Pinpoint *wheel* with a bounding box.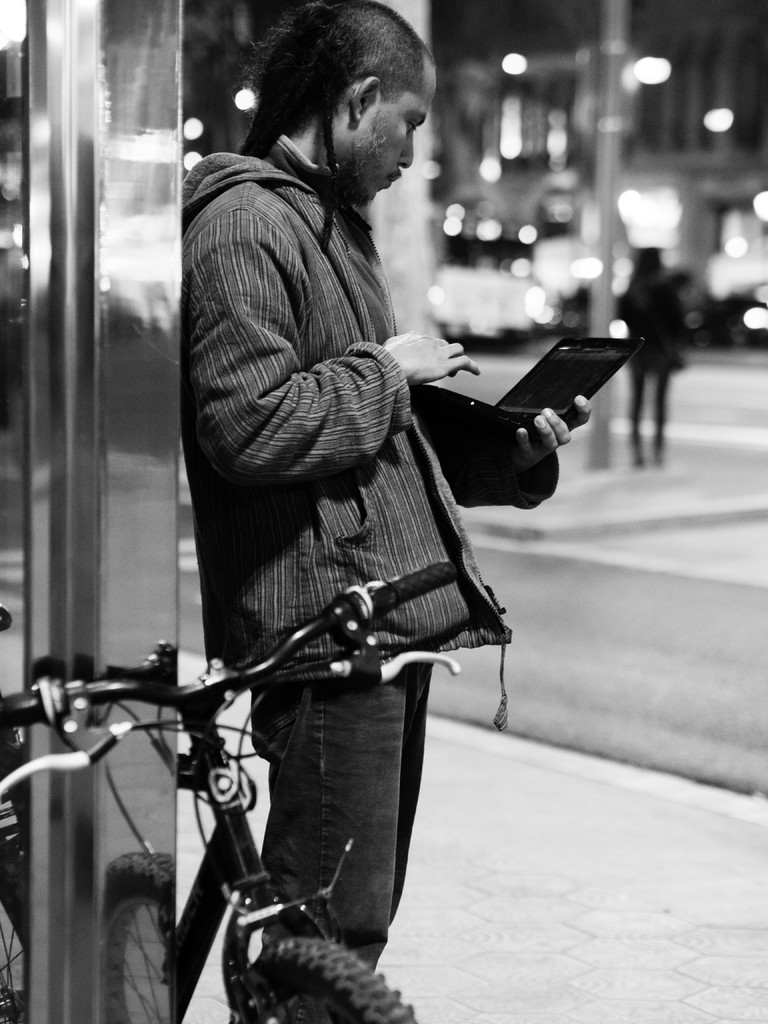
bbox=[95, 841, 193, 1023].
